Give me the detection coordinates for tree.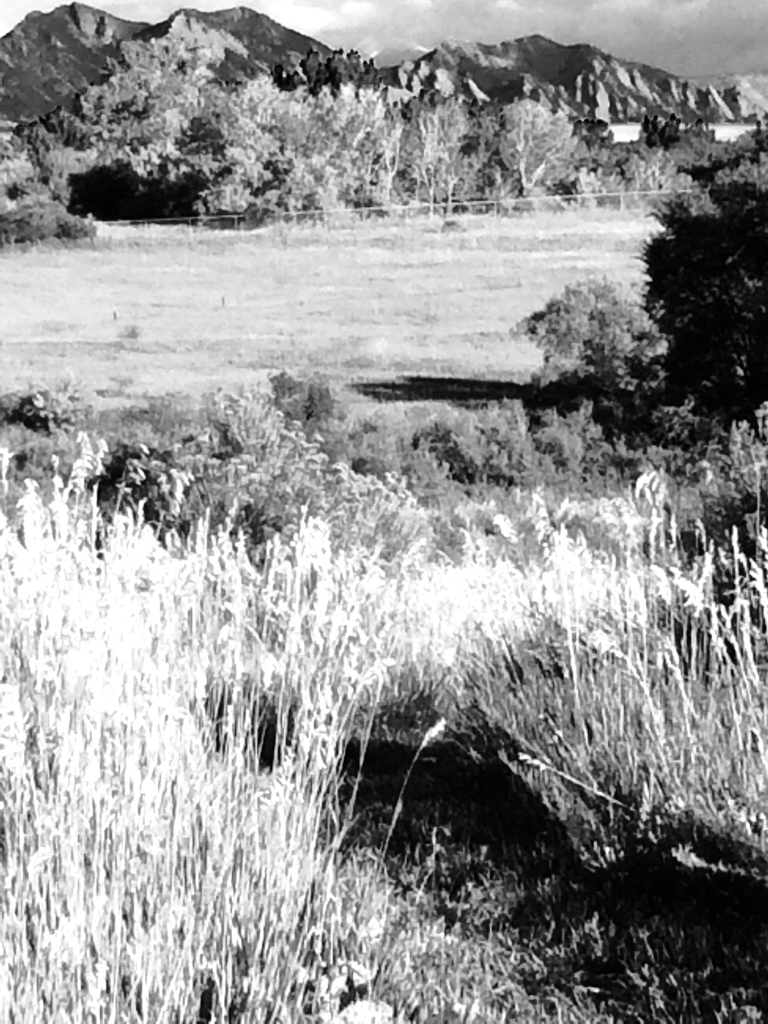
x1=630 y1=112 x2=767 y2=420.
